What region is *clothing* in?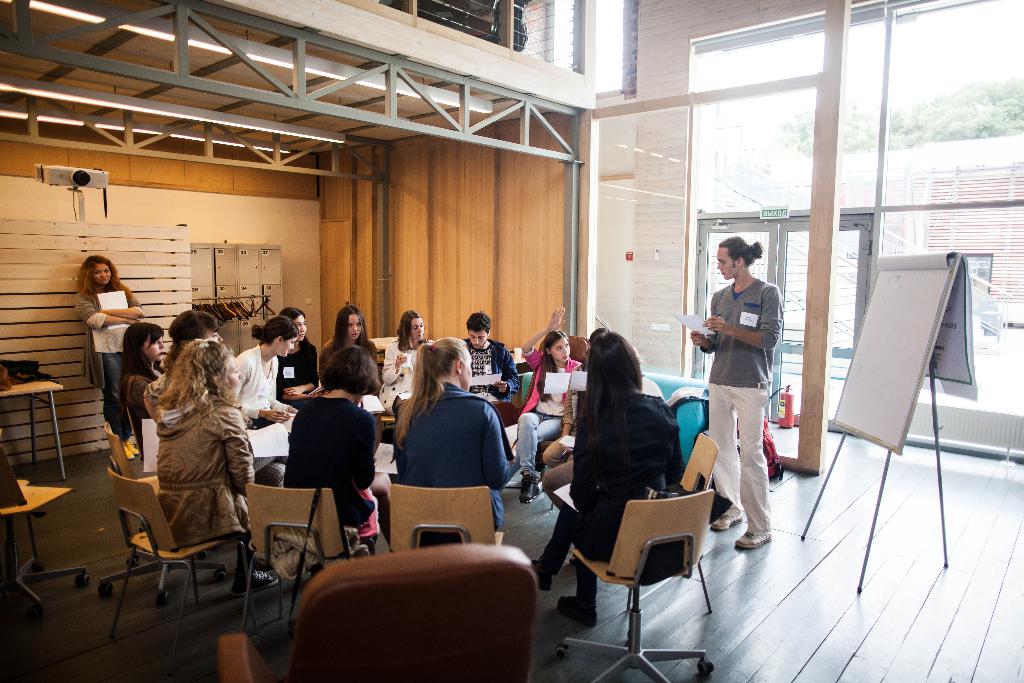
{"x1": 236, "y1": 343, "x2": 289, "y2": 422}.
